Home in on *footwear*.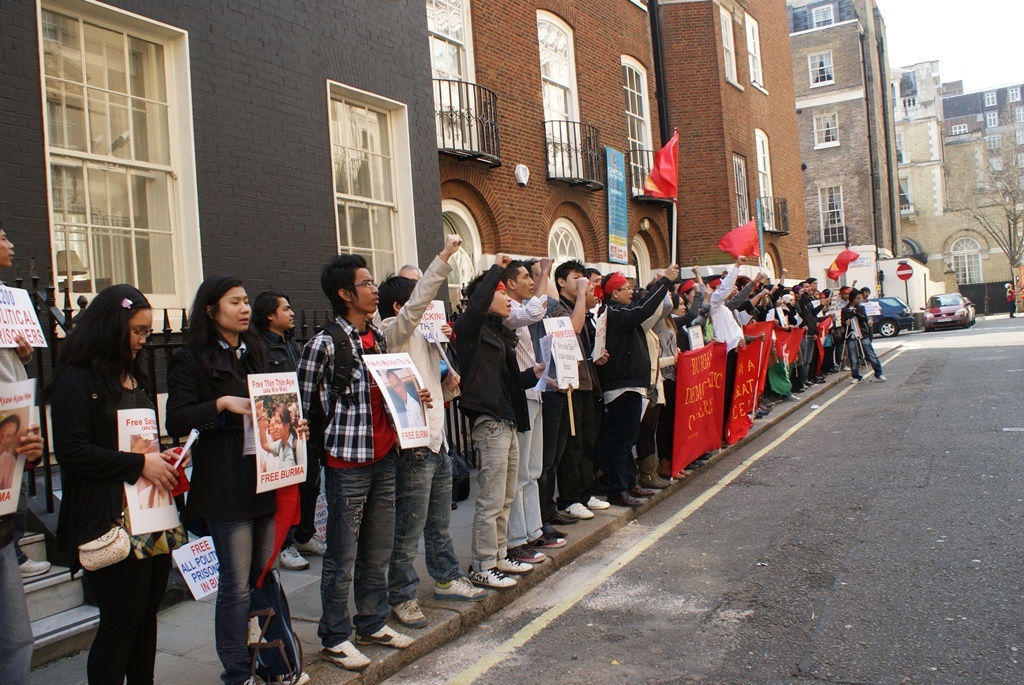
Homed in at region(239, 678, 266, 684).
